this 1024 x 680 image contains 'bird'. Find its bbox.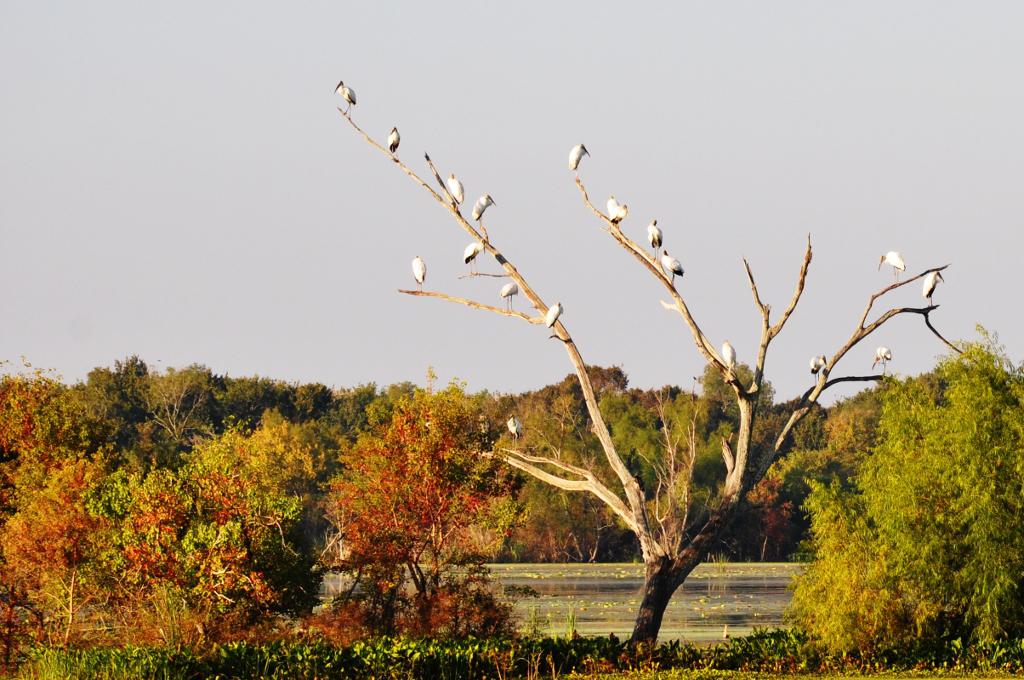
box(385, 127, 401, 164).
